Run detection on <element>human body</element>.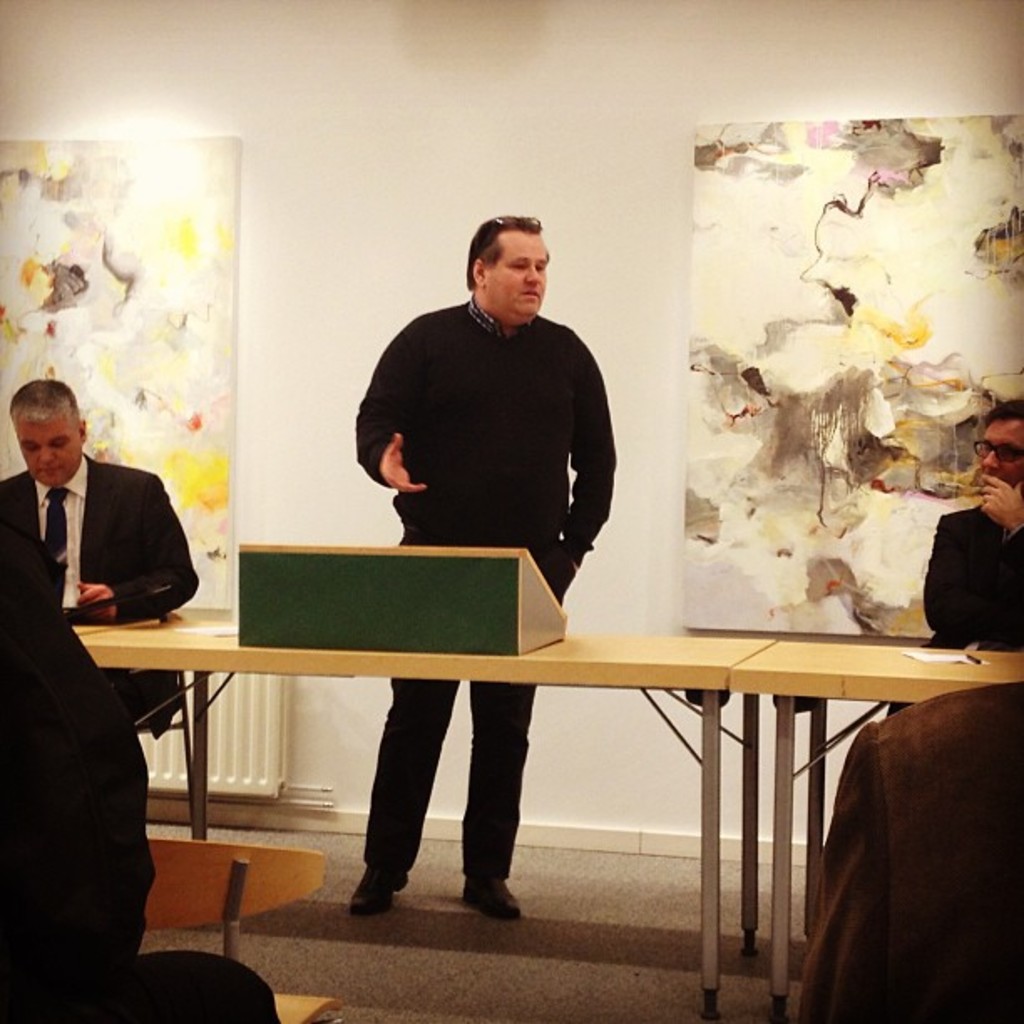
Result: [793, 688, 1022, 1021].
